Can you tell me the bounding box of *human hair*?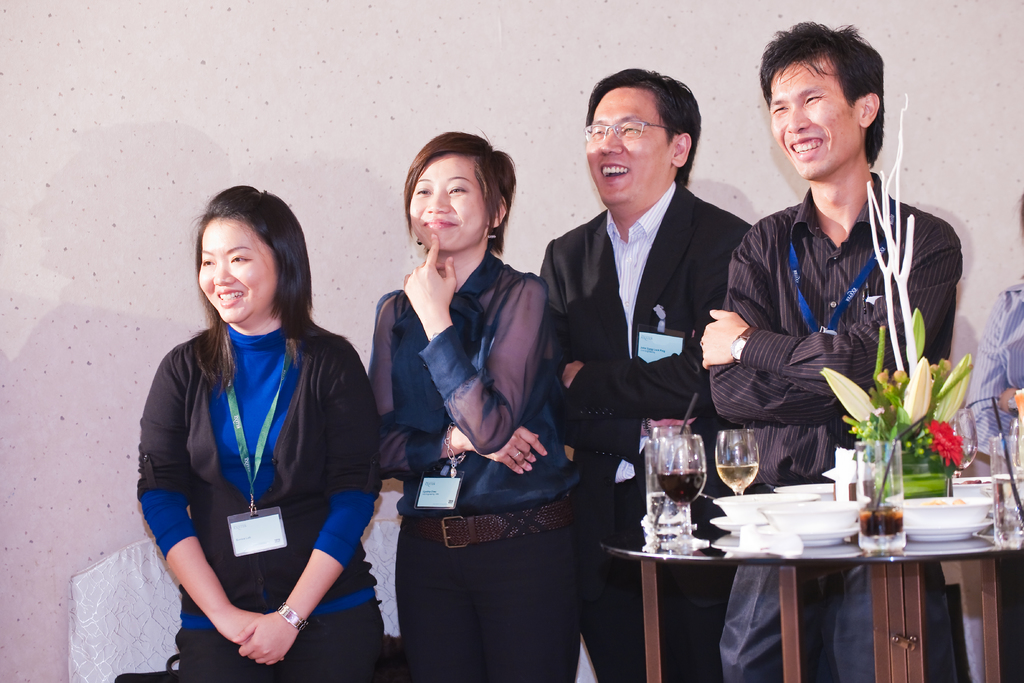
bbox=(181, 185, 311, 359).
